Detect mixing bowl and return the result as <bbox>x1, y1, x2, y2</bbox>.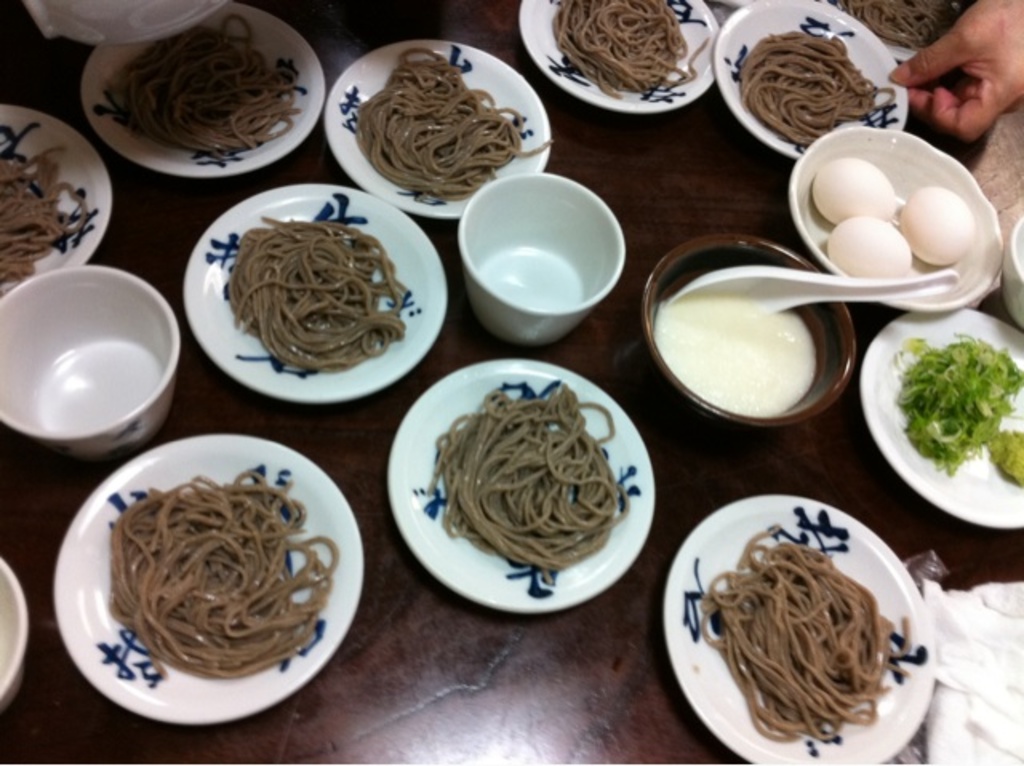
<bbox>450, 163, 630, 337</bbox>.
